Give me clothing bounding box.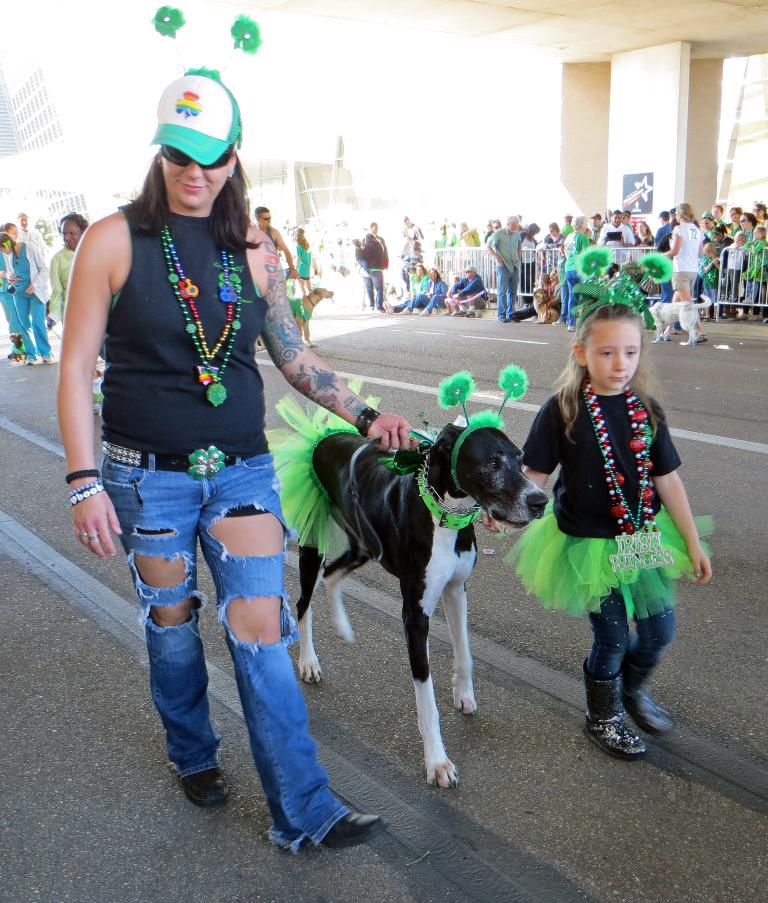
select_region(99, 205, 347, 853).
